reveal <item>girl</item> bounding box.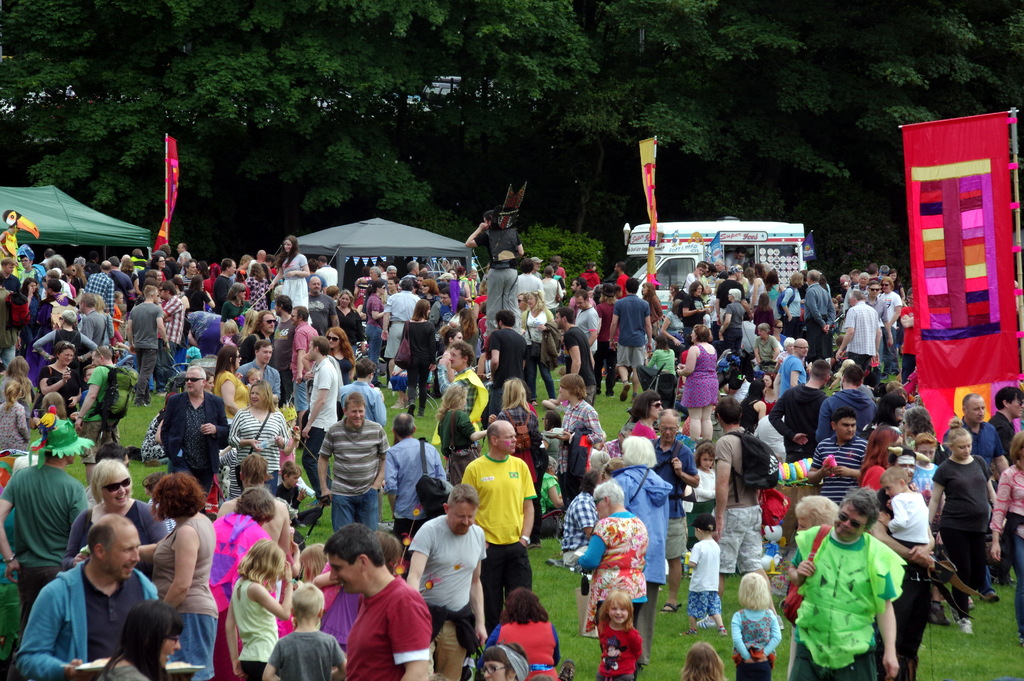
Revealed: (732,573,780,680).
